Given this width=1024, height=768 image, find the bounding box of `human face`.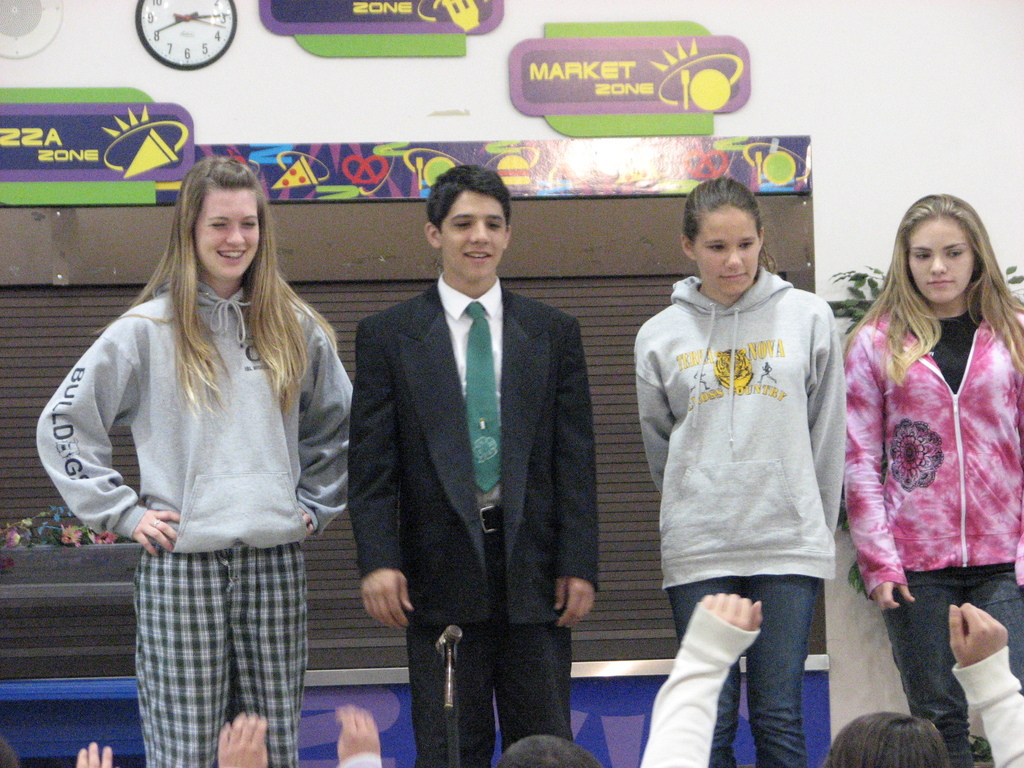
[left=445, top=191, right=511, bottom=280].
